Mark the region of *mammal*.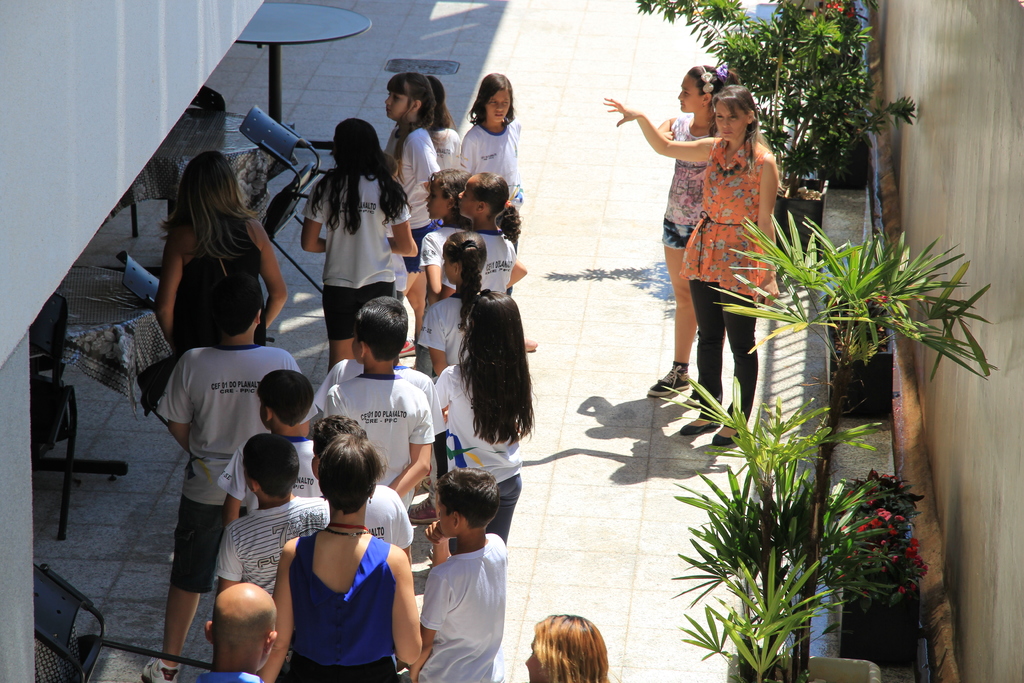
Region: box=[132, 270, 319, 682].
